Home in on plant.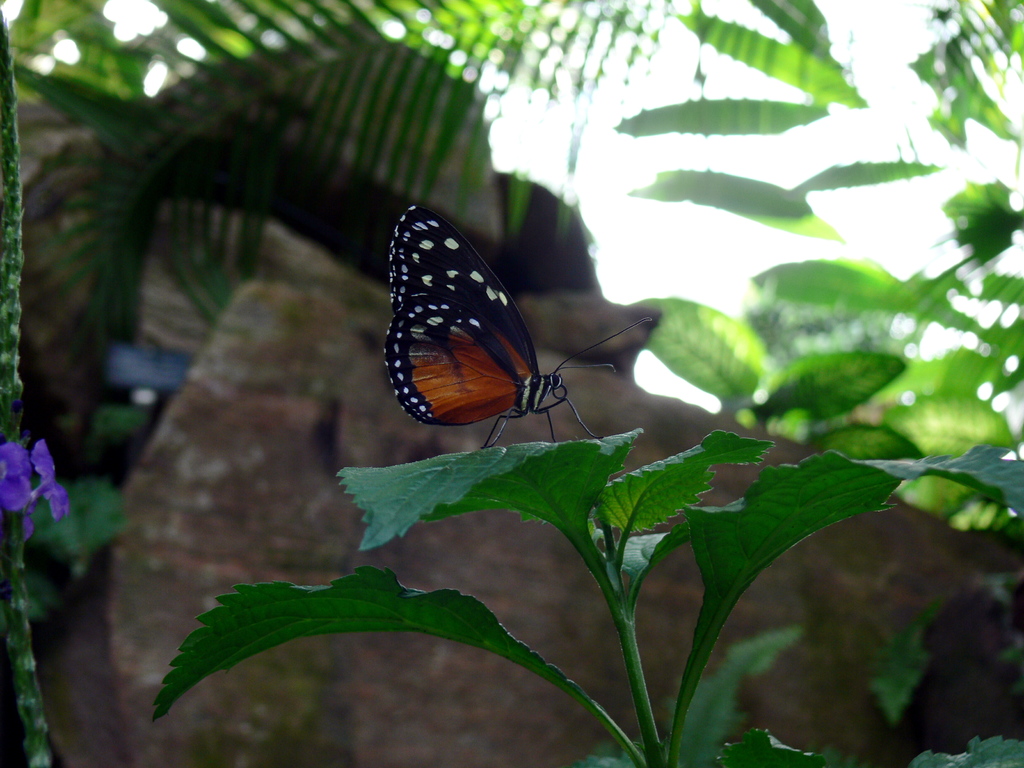
Homed in at <box>0,0,693,378</box>.
